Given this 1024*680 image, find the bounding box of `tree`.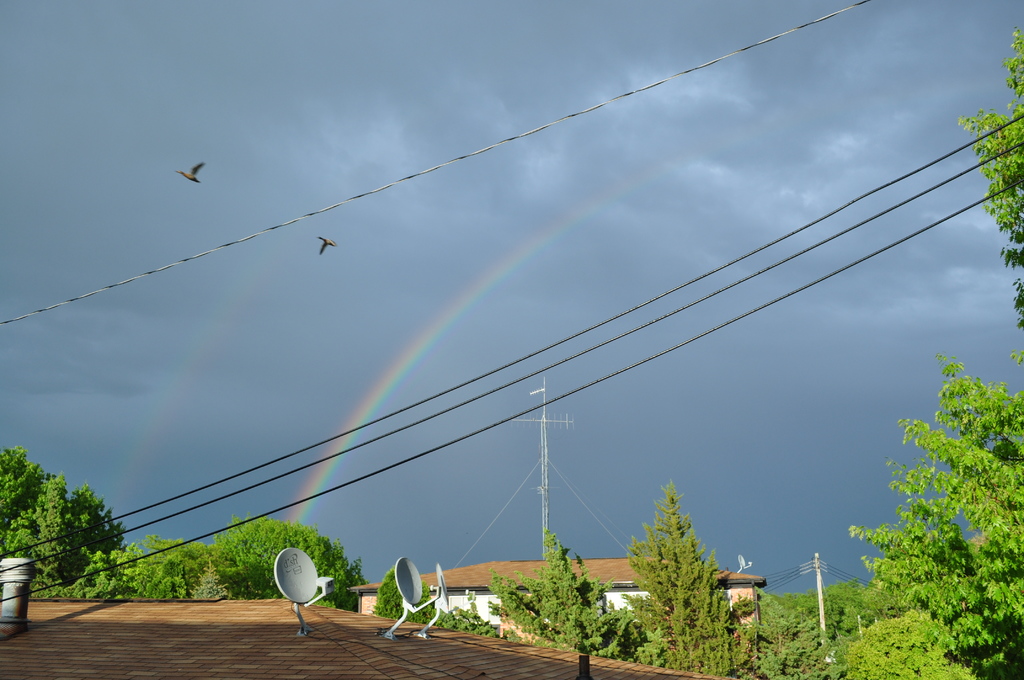
crop(365, 566, 522, 647).
